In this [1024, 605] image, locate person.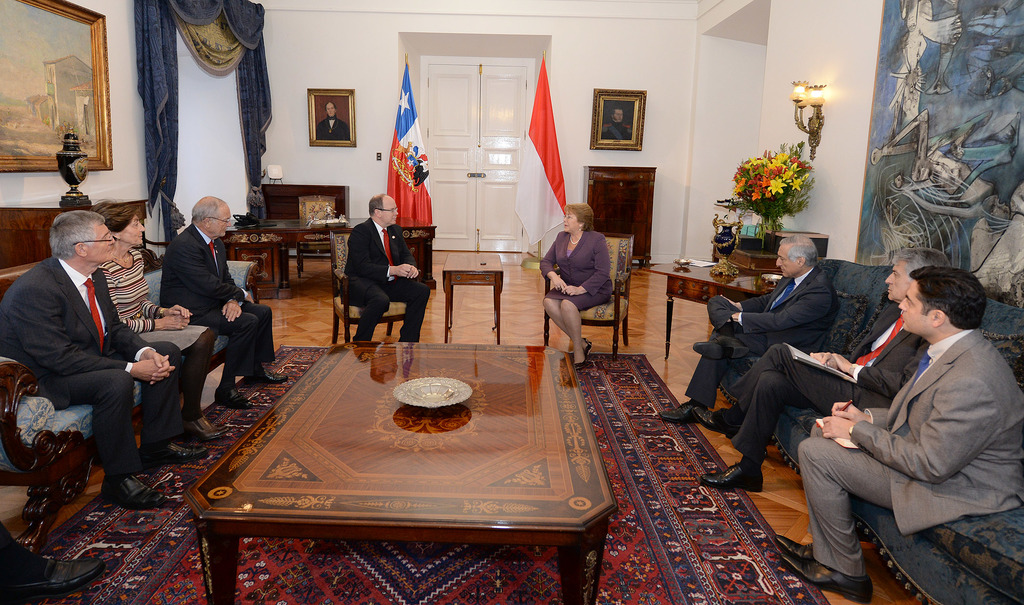
Bounding box: 598,106,636,137.
